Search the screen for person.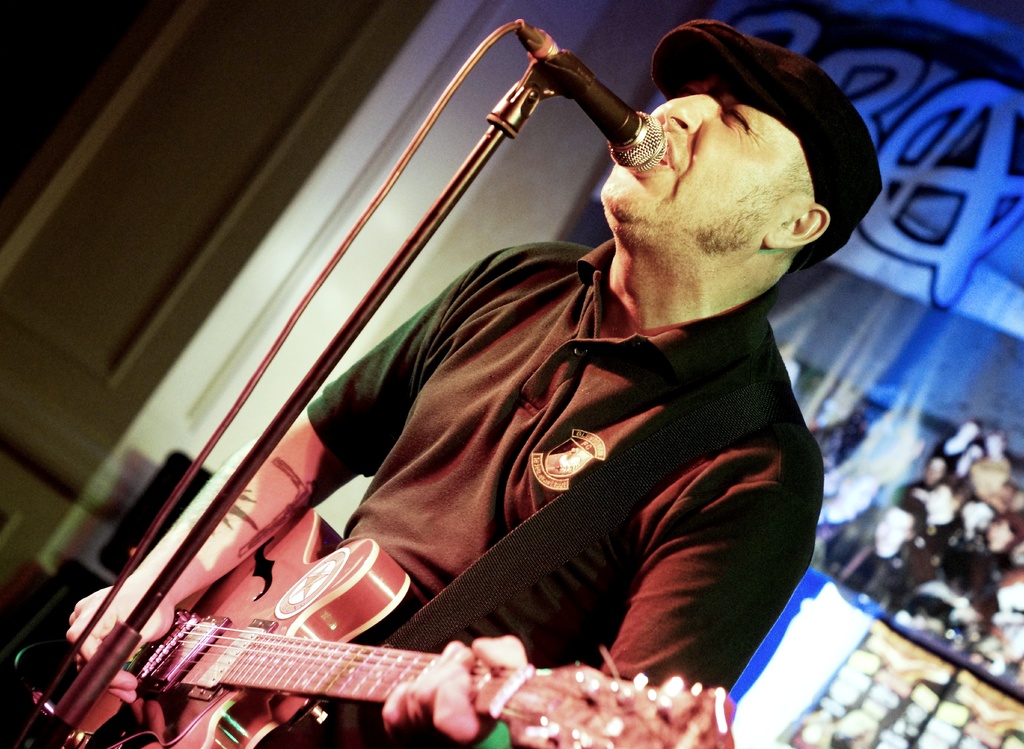
Found at (x1=67, y1=17, x2=881, y2=748).
